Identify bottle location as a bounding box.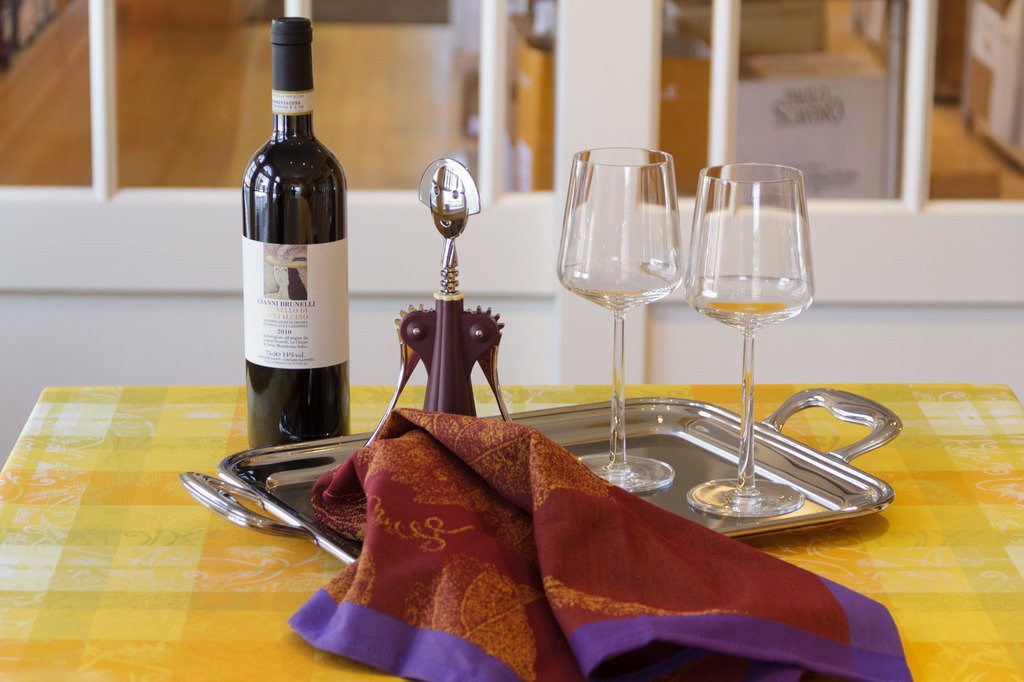
region(231, 28, 353, 429).
